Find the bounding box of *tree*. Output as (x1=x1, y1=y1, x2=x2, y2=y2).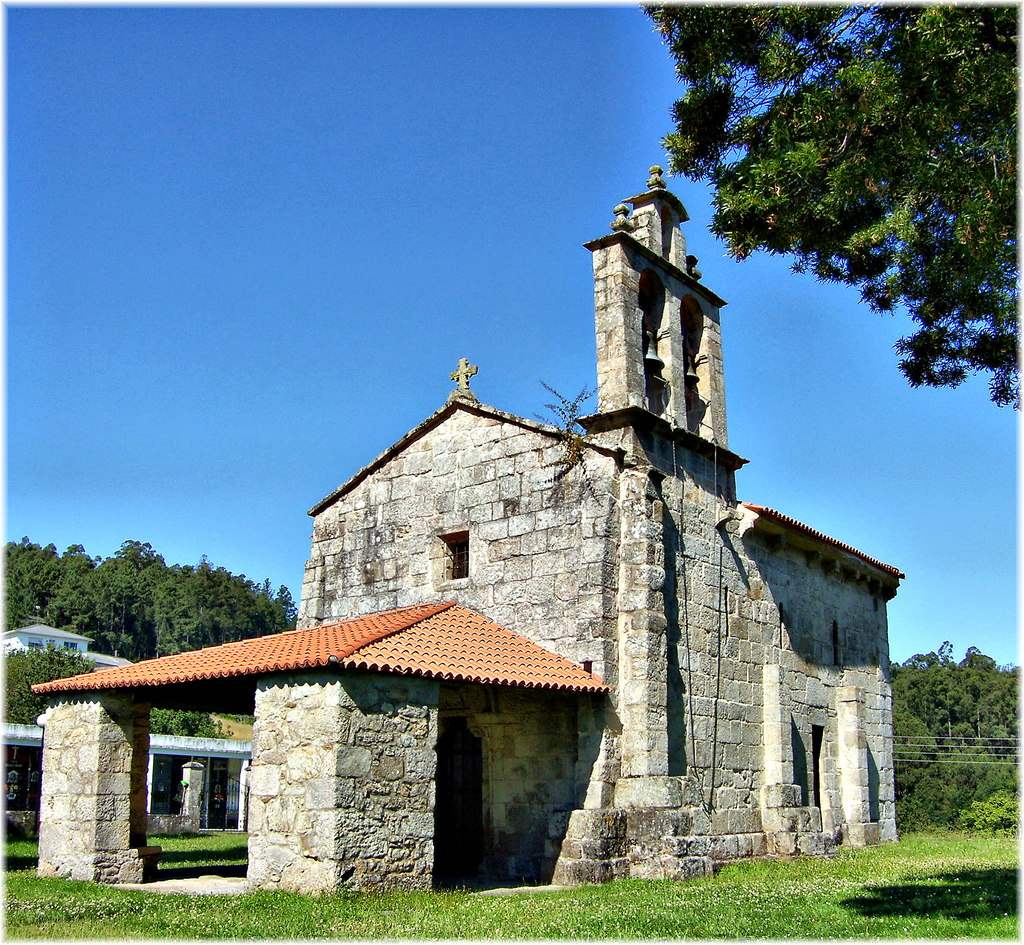
(x1=148, y1=707, x2=232, y2=743).
